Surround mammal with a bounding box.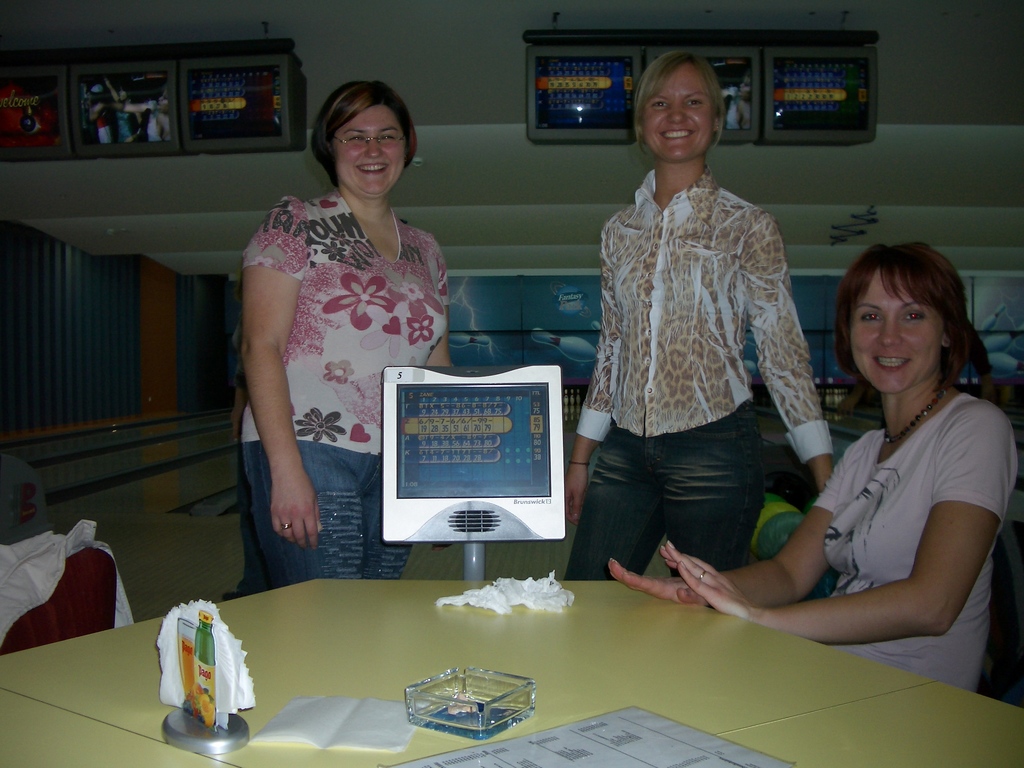
box=[111, 83, 152, 138].
